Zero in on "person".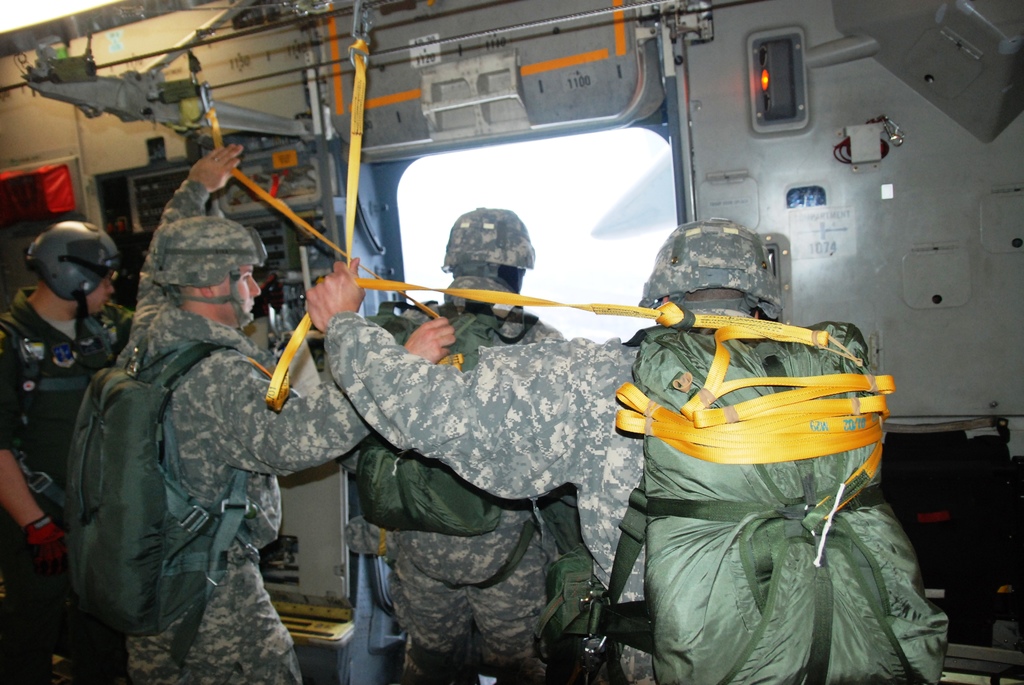
Zeroed in: box(0, 219, 134, 684).
